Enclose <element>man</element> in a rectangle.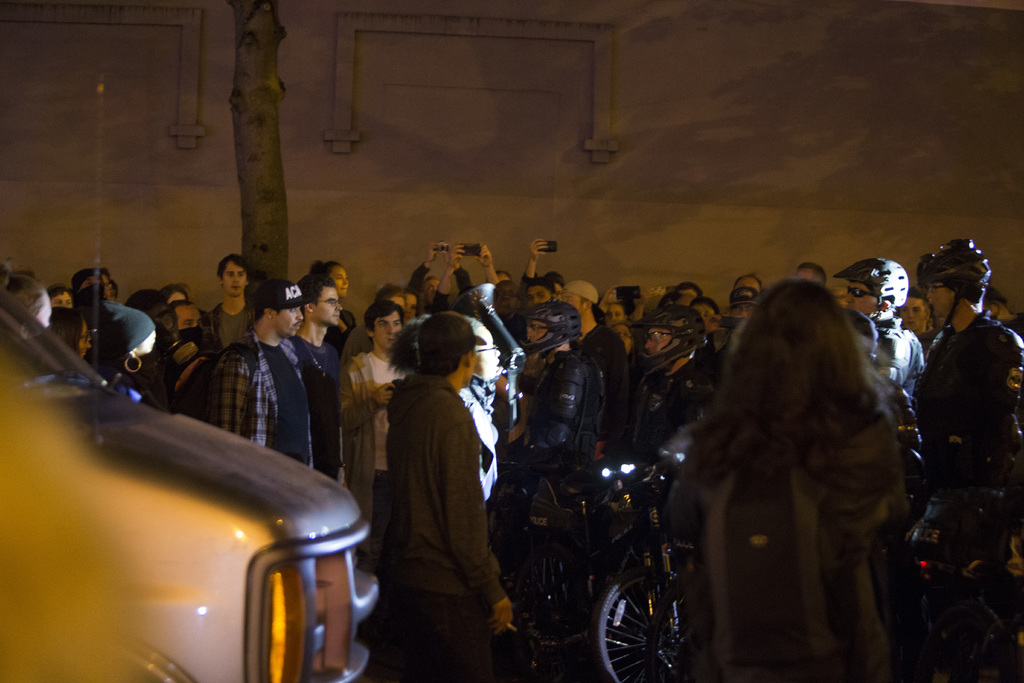
{"x1": 497, "y1": 300, "x2": 598, "y2": 475}.
